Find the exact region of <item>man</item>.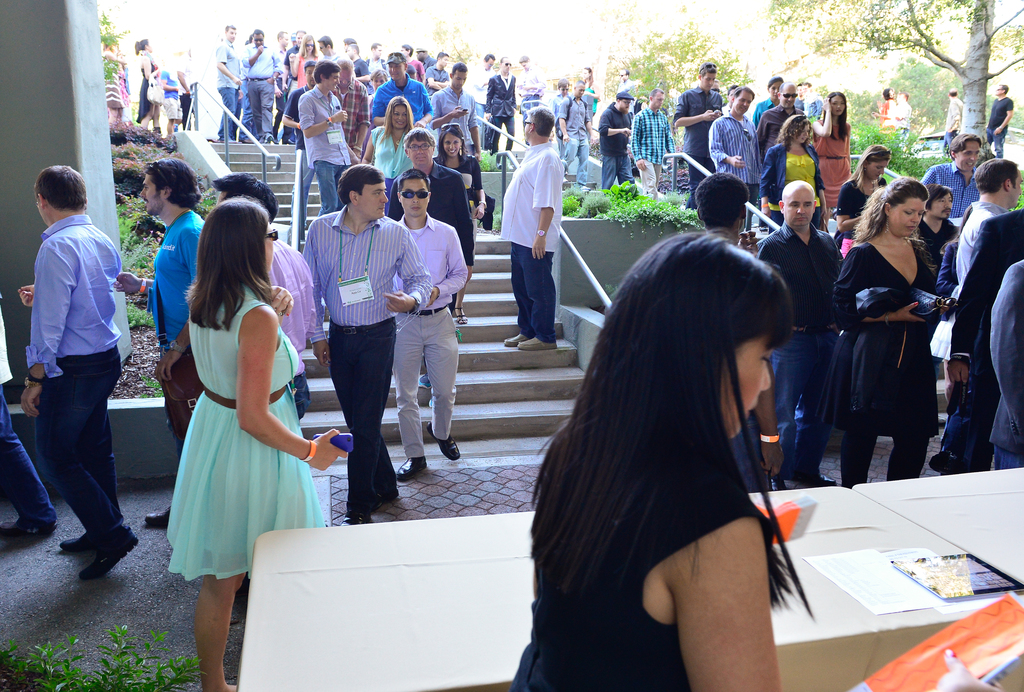
Exact region: (x1=602, y1=92, x2=637, y2=193).
